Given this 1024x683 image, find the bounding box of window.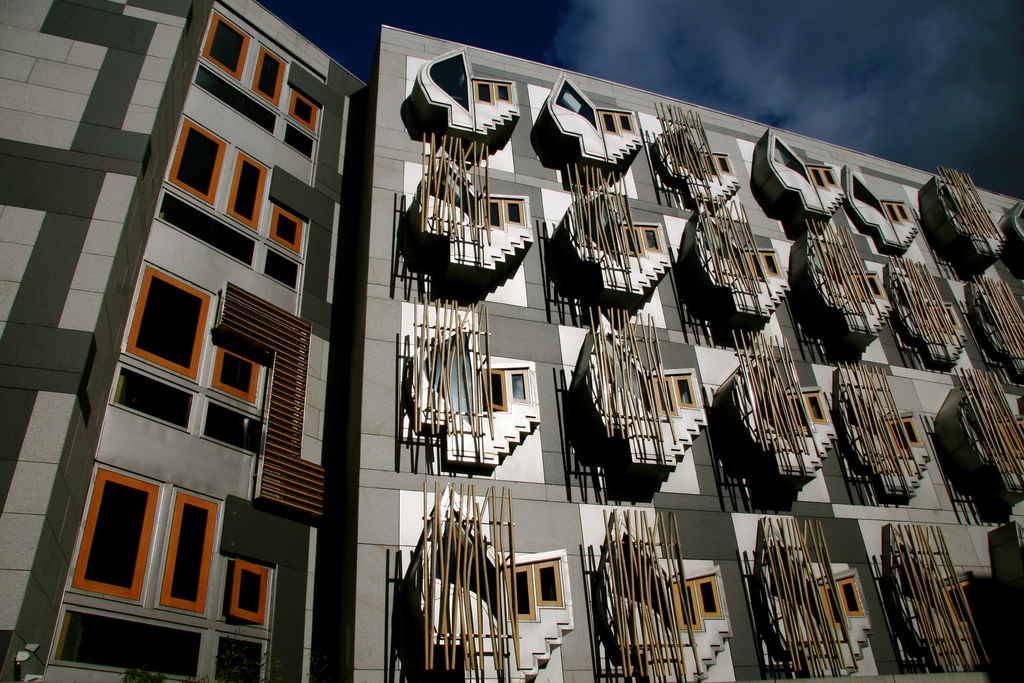
box(811, 164, 844, 192).
